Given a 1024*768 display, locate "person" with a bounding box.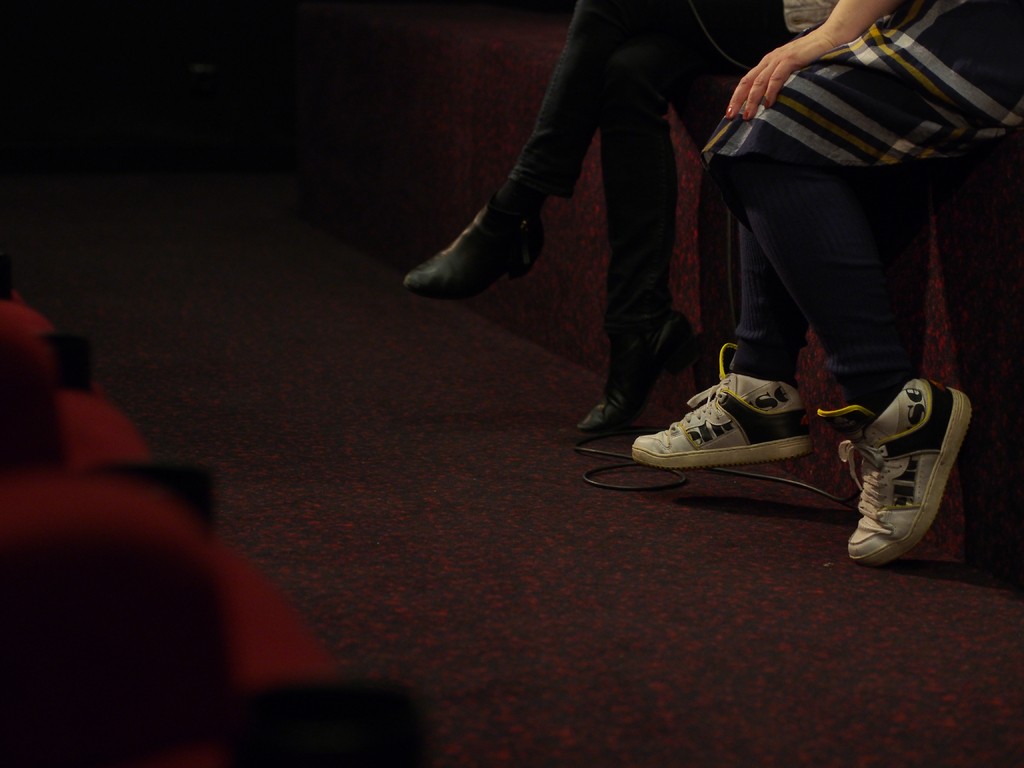
Located: box=[402, 0, 786, 436].
